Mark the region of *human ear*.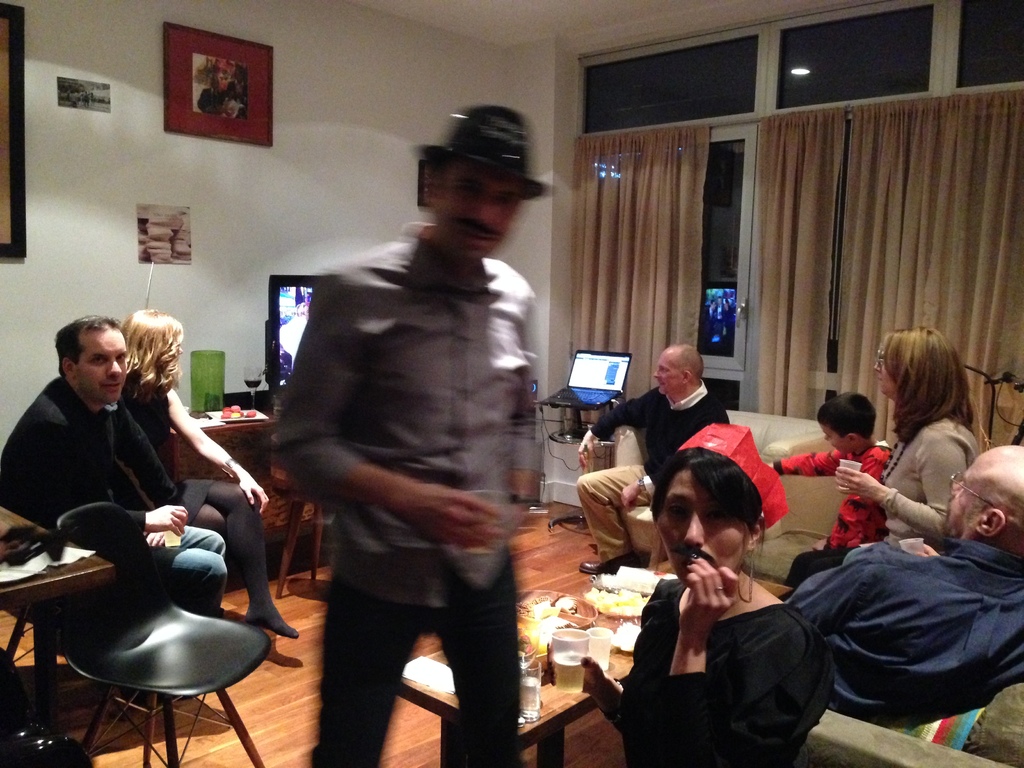
Region: {"x1": 848, "y1": 431, "x2": 861, "y2": 444}.
